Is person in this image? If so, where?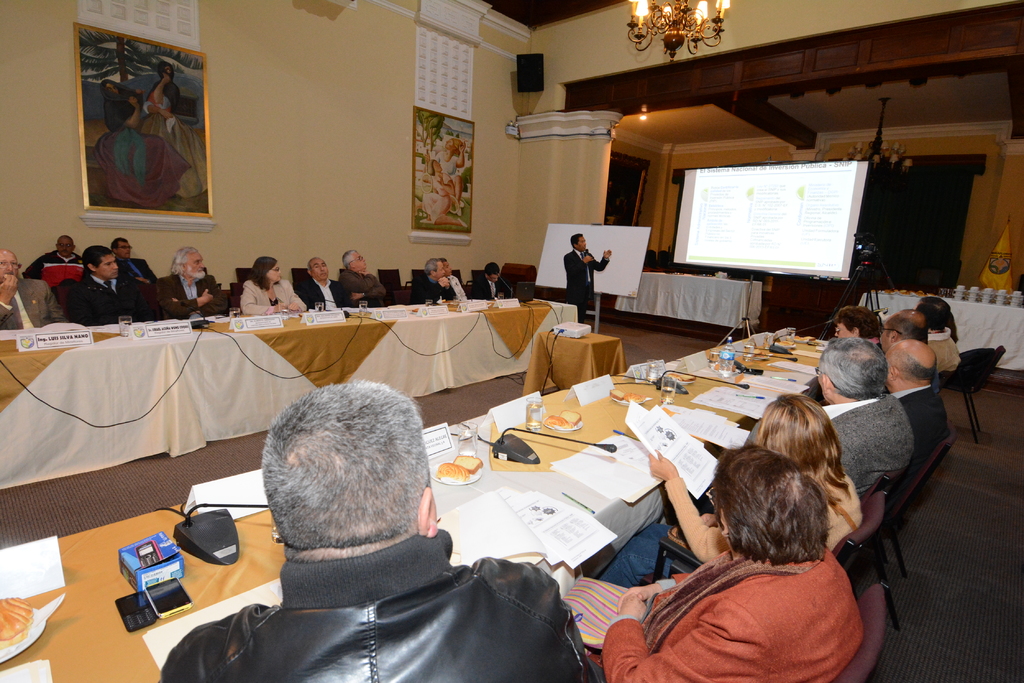
Yes, at [x1=560, y1=232, x2=614, y2=321].
